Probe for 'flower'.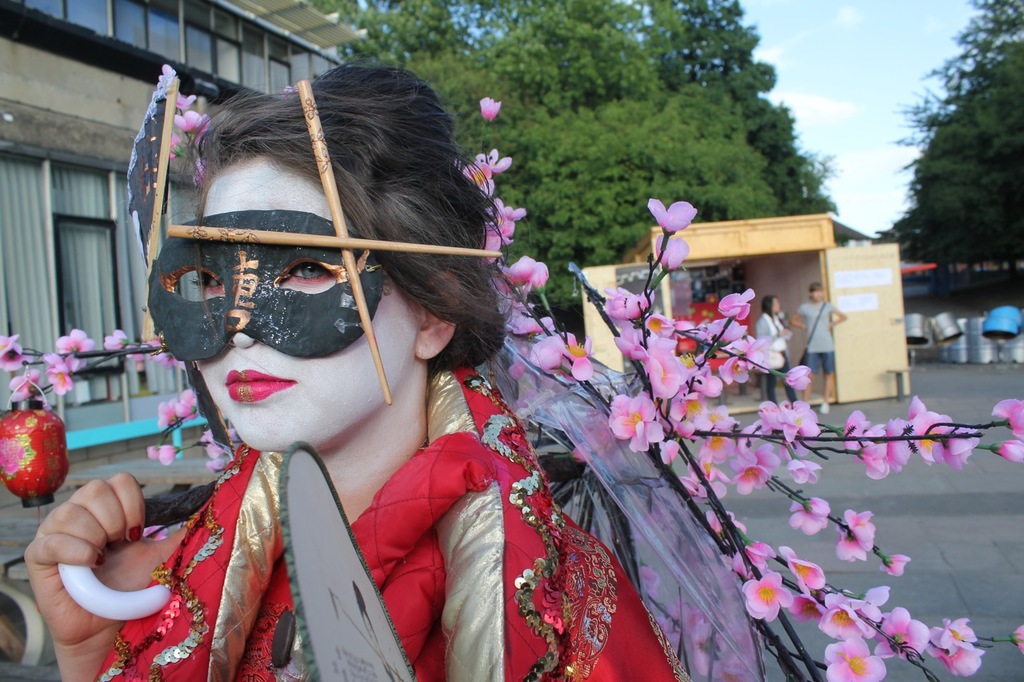
Probe result: 478, 98, 503, 130.
